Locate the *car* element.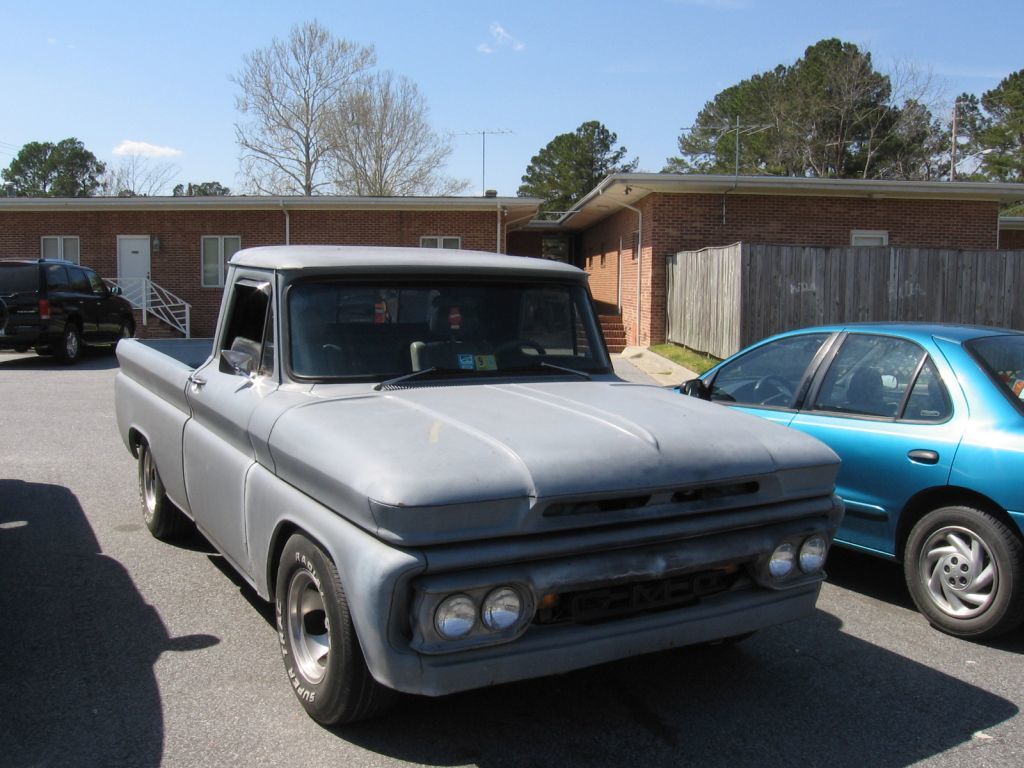
Element bbox: x1=0 y1=260 x2=134 y2=370.
